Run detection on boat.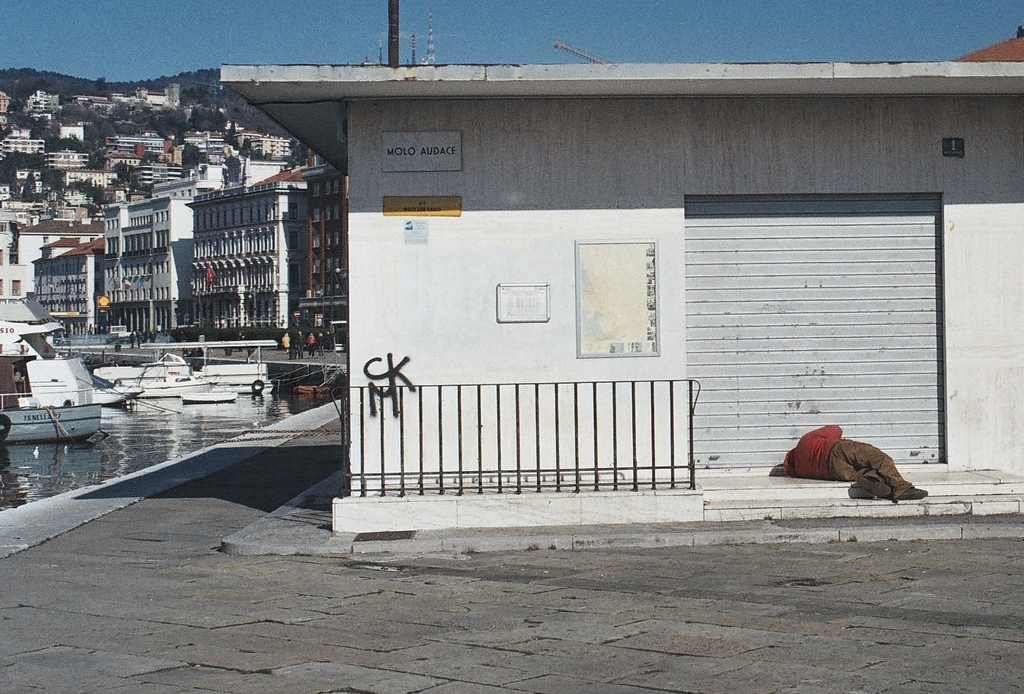
Result: {"left": 201, "top": 351, "right": 271, "bottom": 384}.
